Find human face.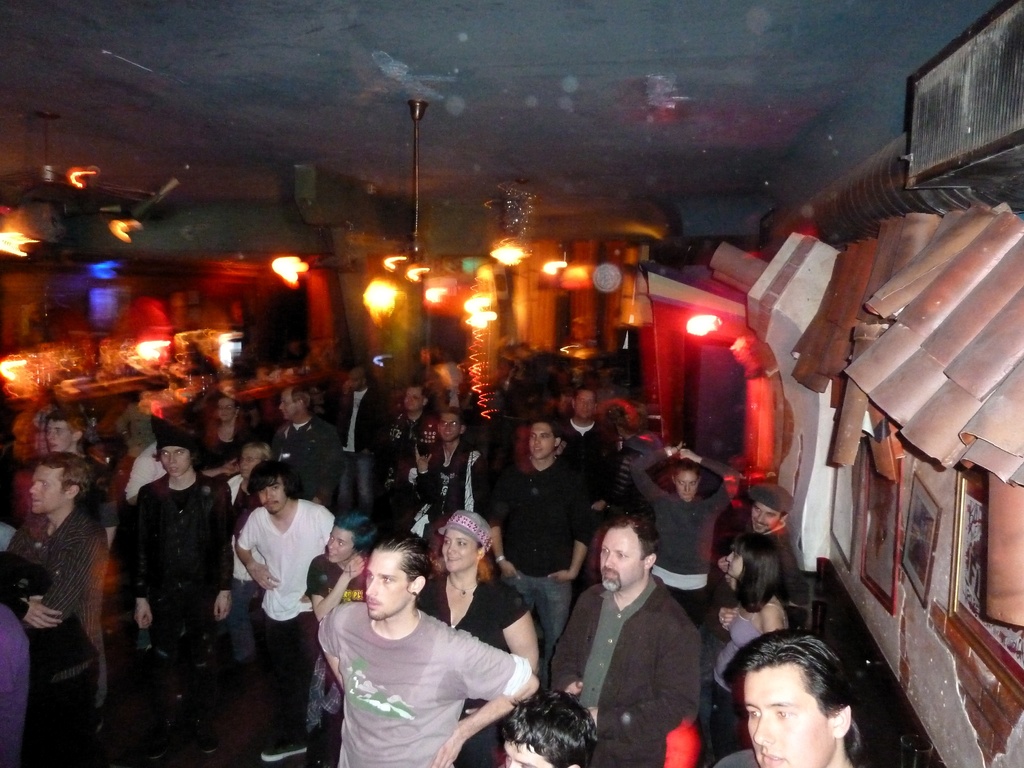
[left=674, top=470, right=701, bottom=500].
